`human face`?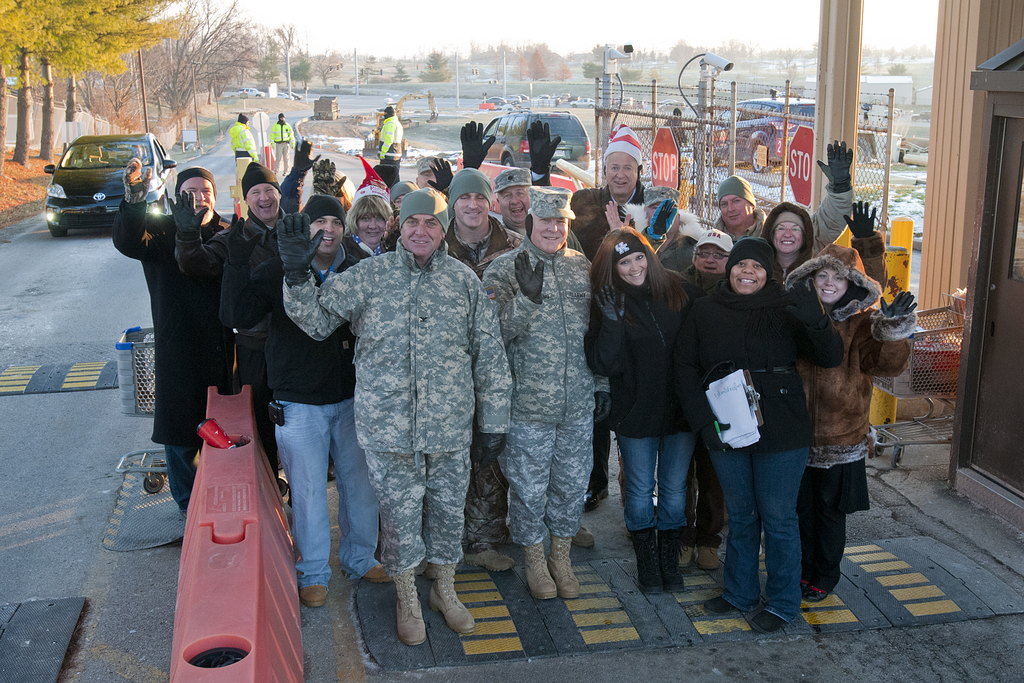
(605,154,640,196)
